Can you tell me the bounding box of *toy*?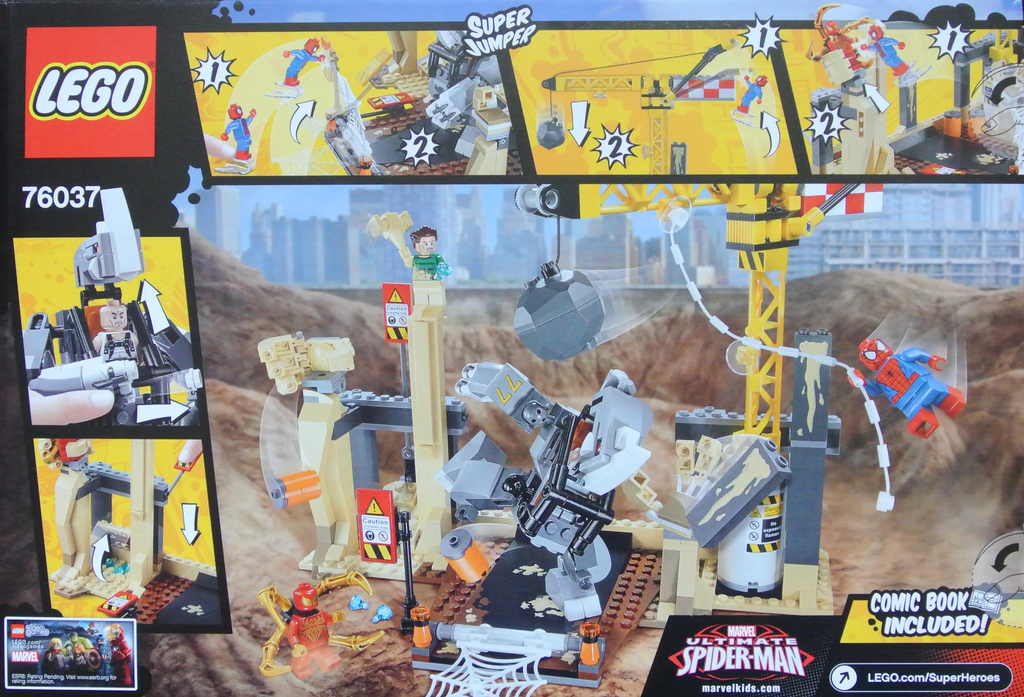
locate(429, 375, 660, 637).
